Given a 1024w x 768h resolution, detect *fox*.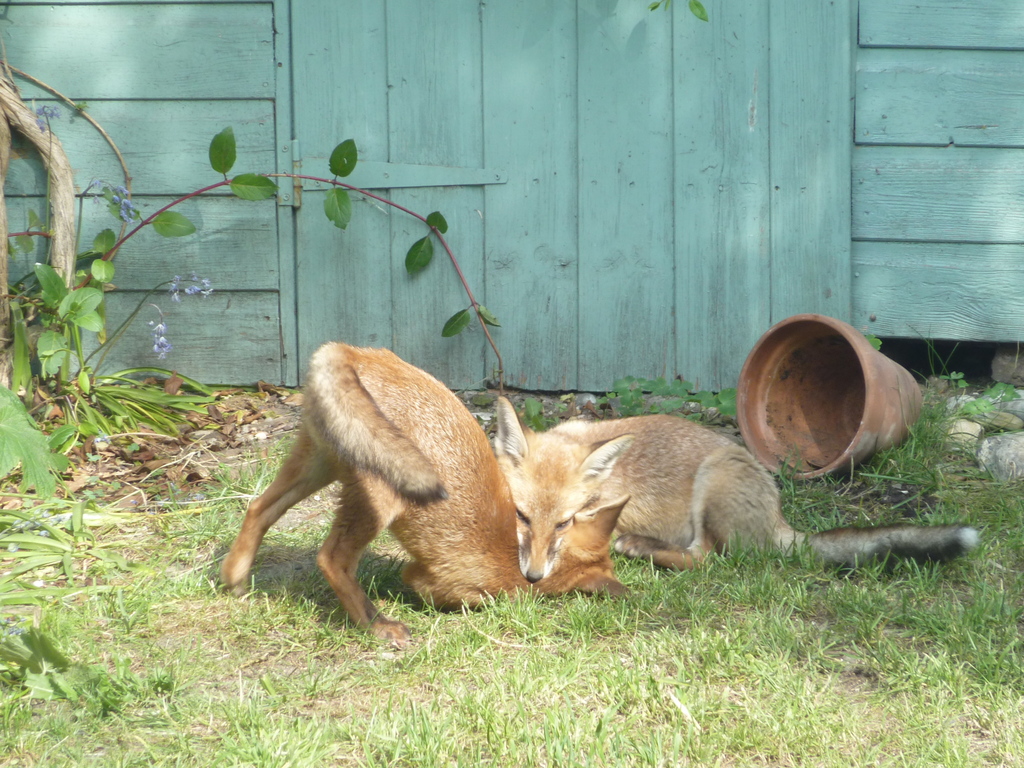
<bbox>212, 340, 636, 652</bbox>.
